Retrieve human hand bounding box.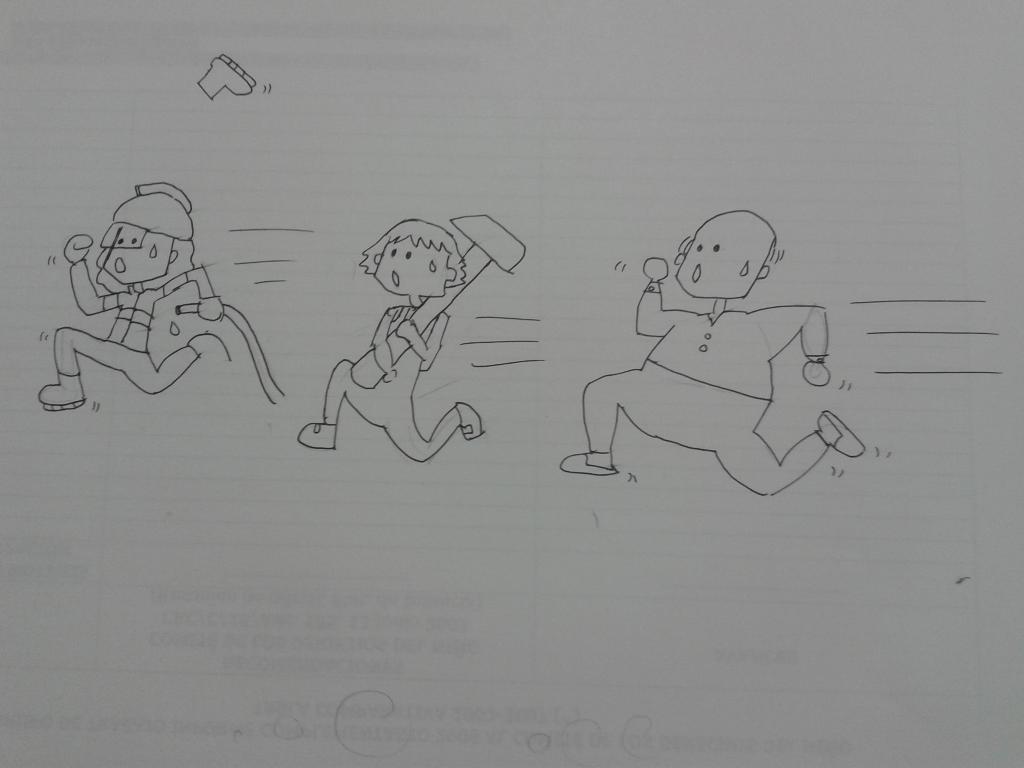
Bounding box: box=[65, 236, 94, 268].
